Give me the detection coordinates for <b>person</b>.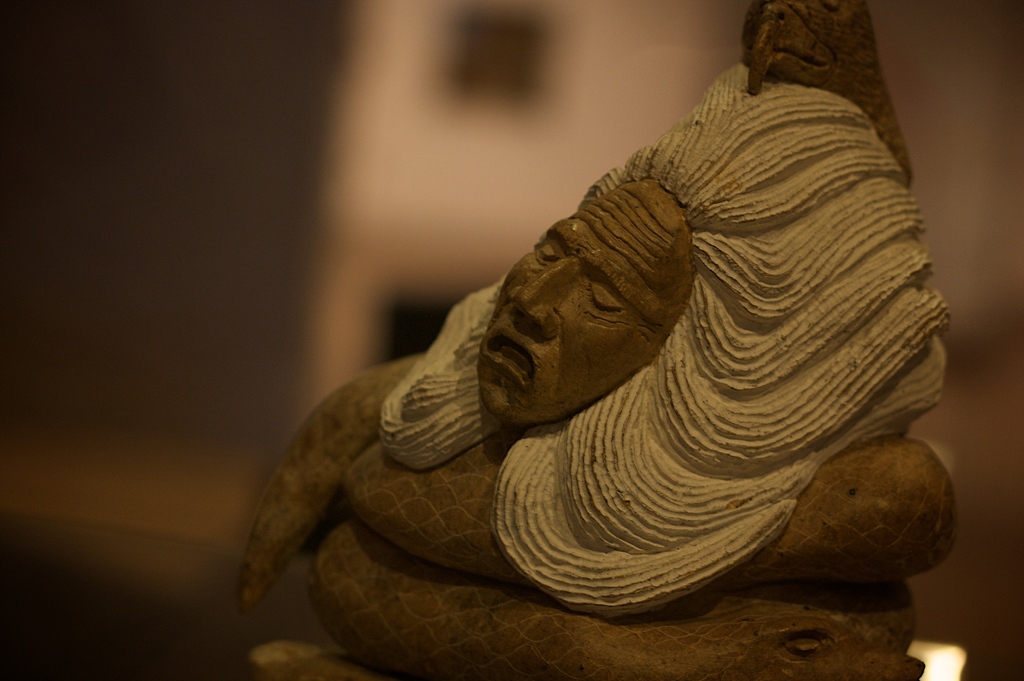
bbox(245, 36, 963, 680).
